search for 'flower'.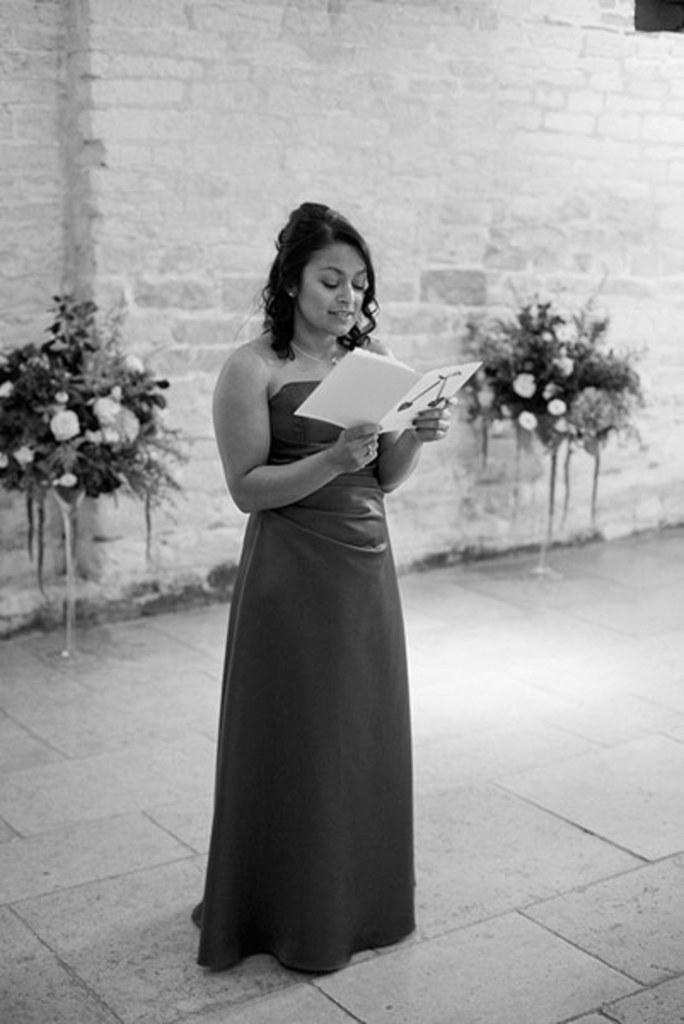
Found at region(94, 394, 138, 449).
